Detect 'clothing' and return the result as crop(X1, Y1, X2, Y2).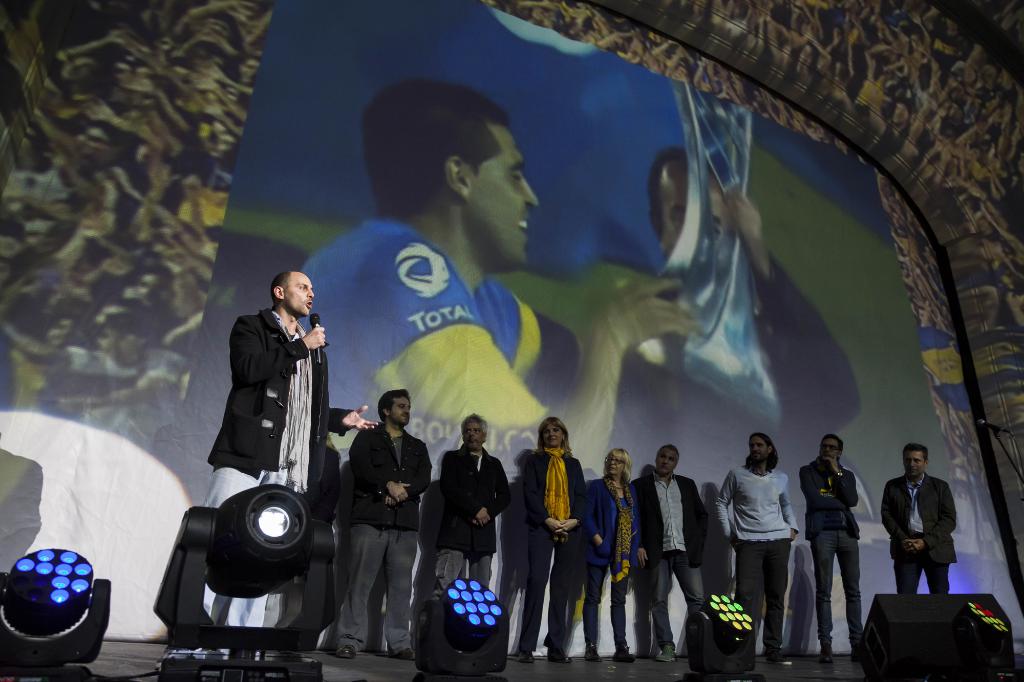
crop(279, 216, 594, 464).
